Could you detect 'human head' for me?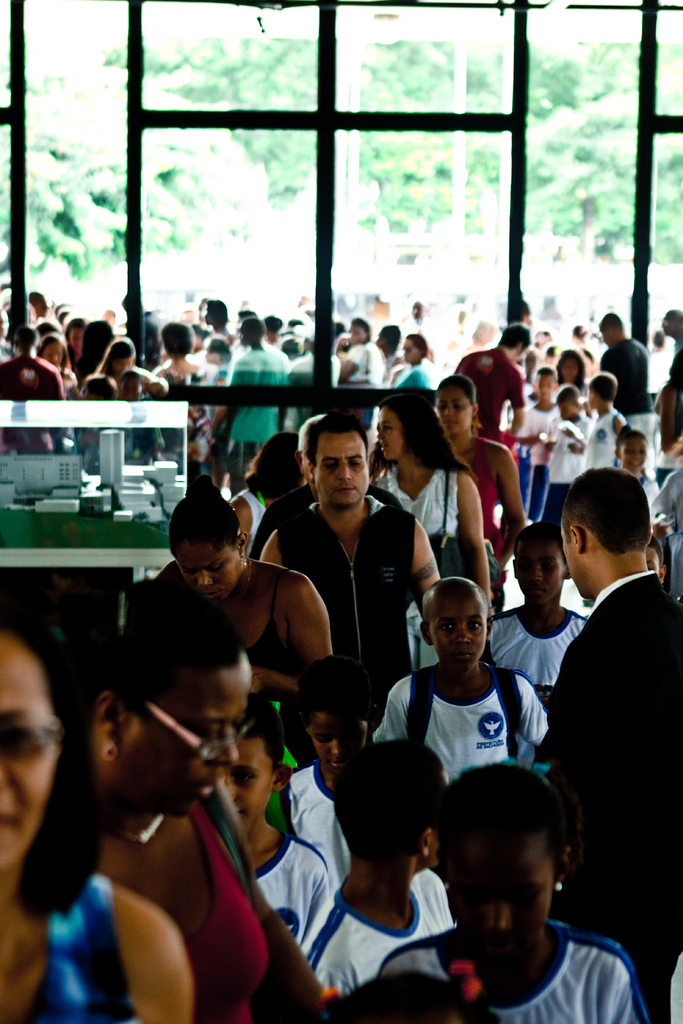
Detection result: select_region(586, 372, 618, 414).
